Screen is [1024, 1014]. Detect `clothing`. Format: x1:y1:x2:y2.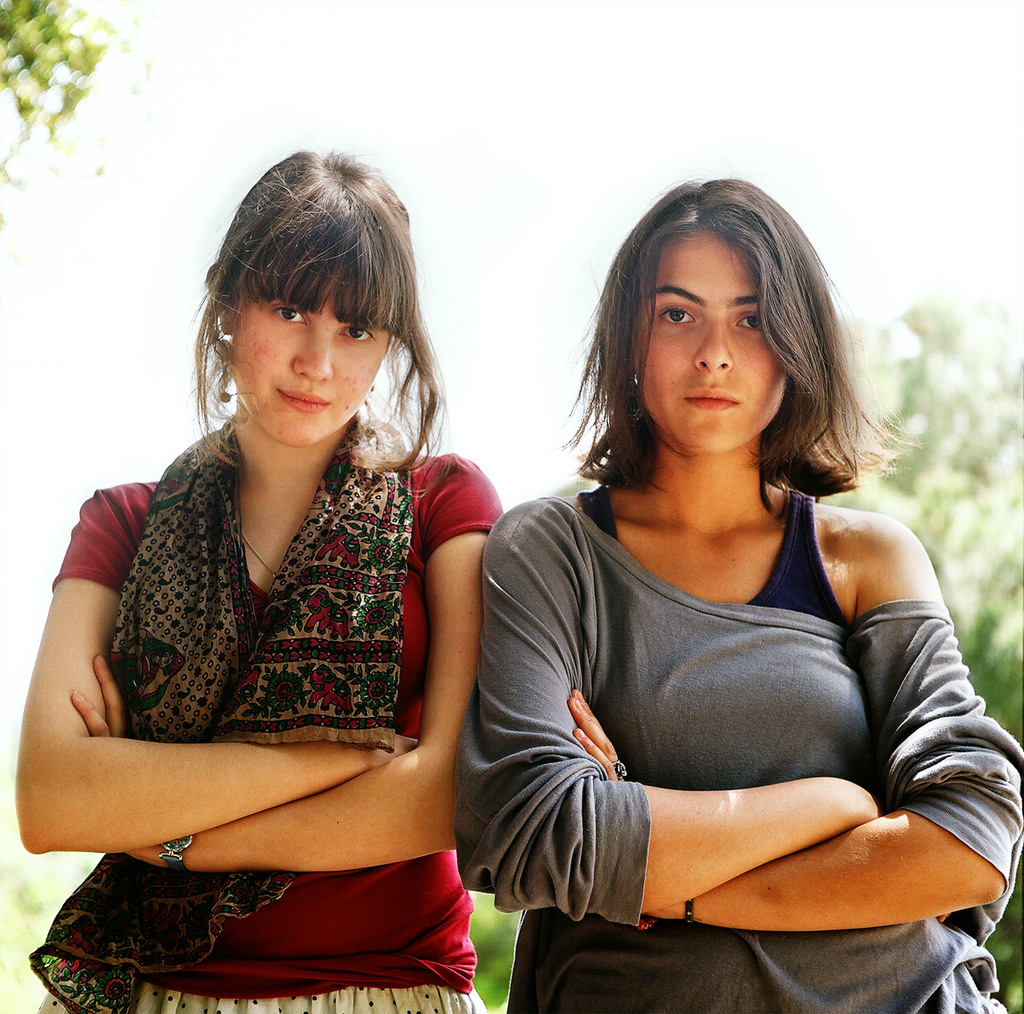
453:484:1023:1013.
